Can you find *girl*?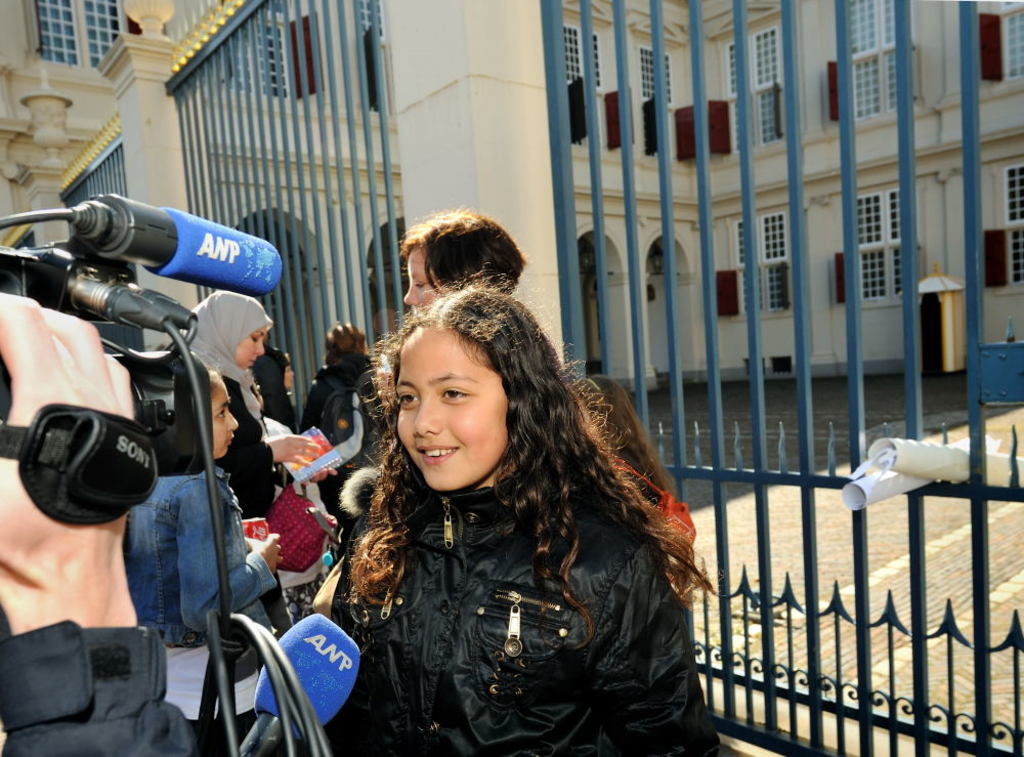
Yes, bounding box: <bbox>327, 264, 730, 756</bbox>.
